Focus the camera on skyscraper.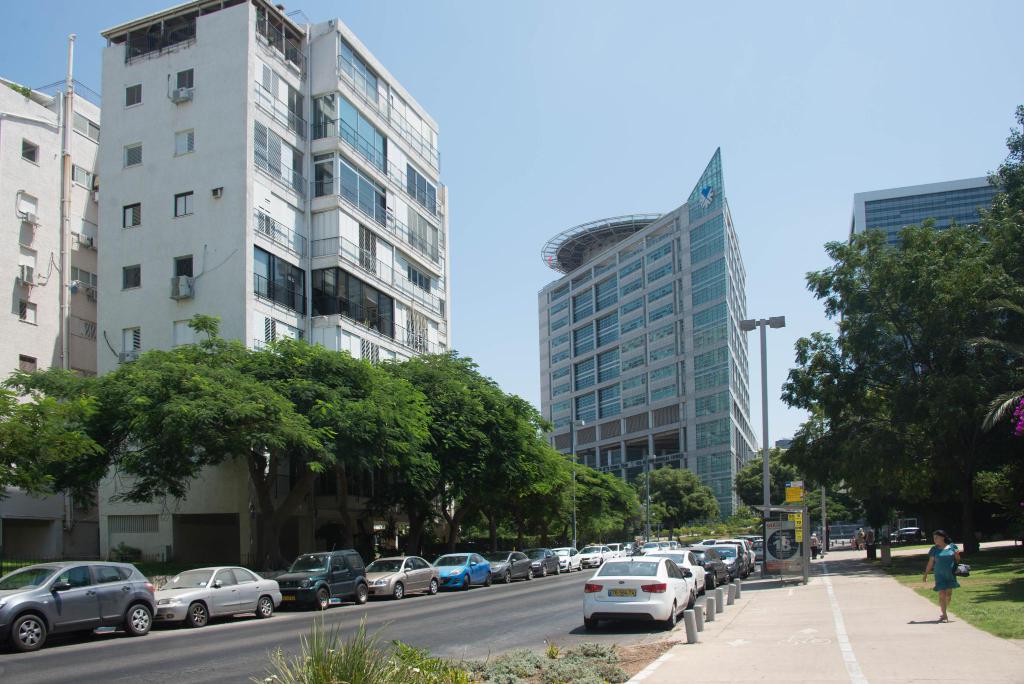
Focus region: box(827, 169, 1002, 333).
